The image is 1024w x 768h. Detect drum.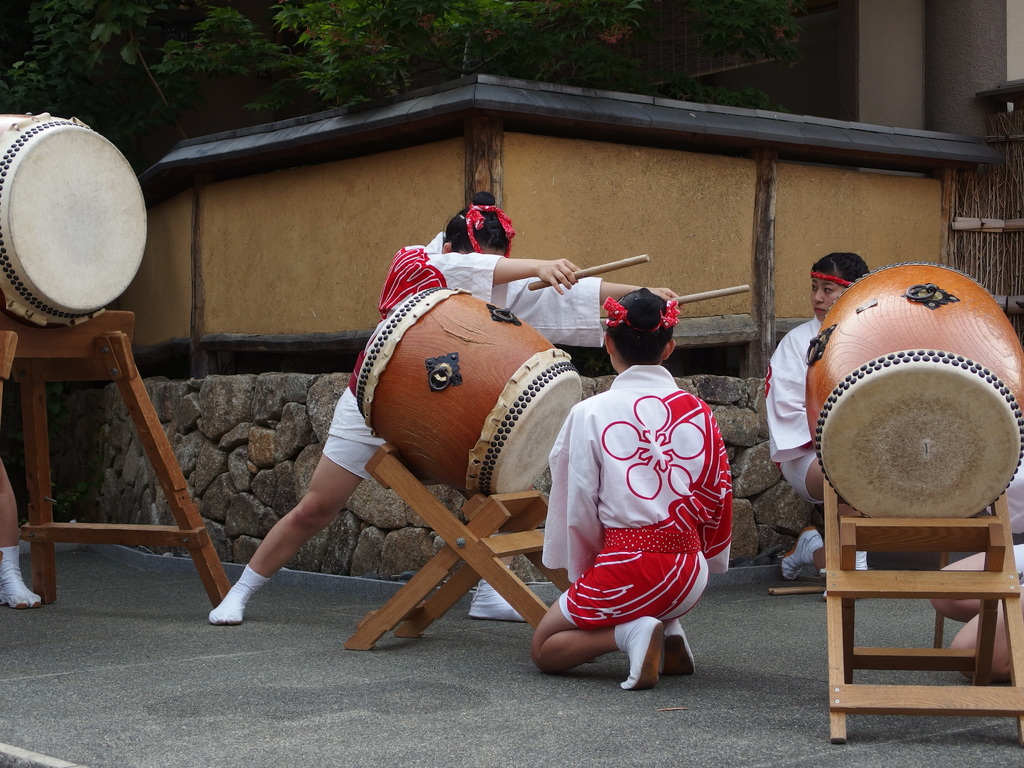
Detection: {"left": 775, "top": 276, "right": 996, "bottom": 498}.
